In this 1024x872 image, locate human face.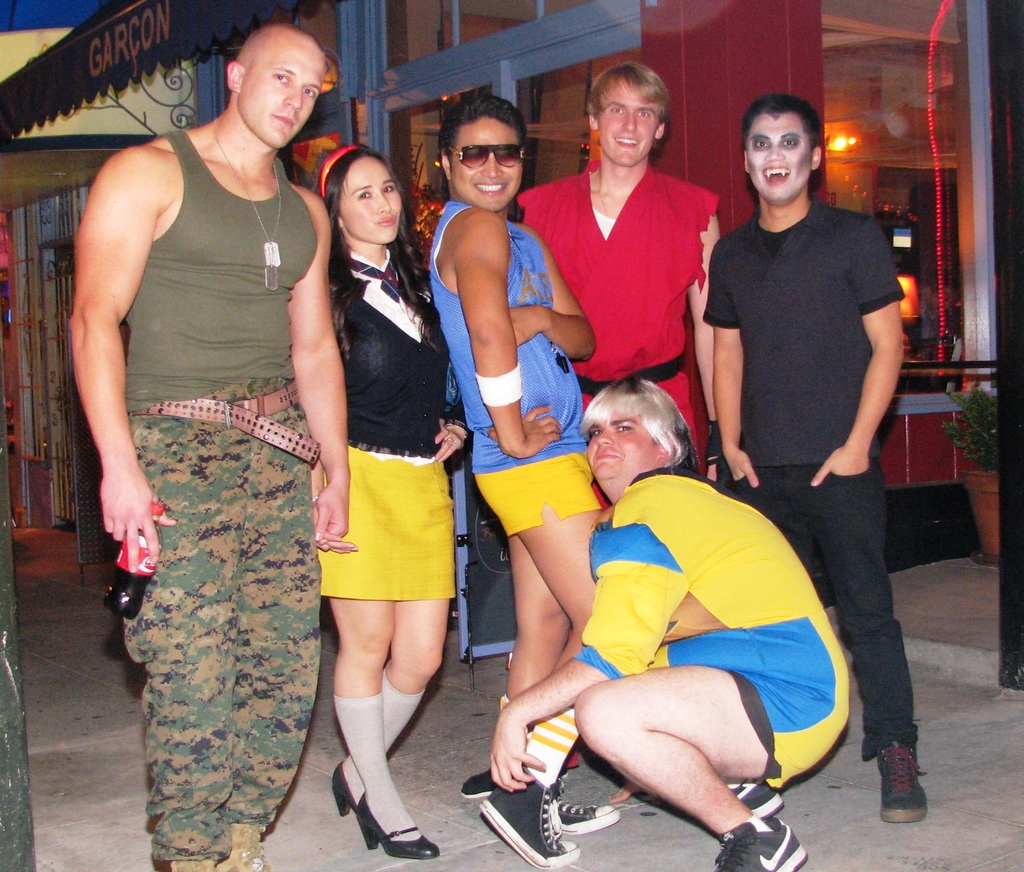
Bounding box: 585 400 652 474.
